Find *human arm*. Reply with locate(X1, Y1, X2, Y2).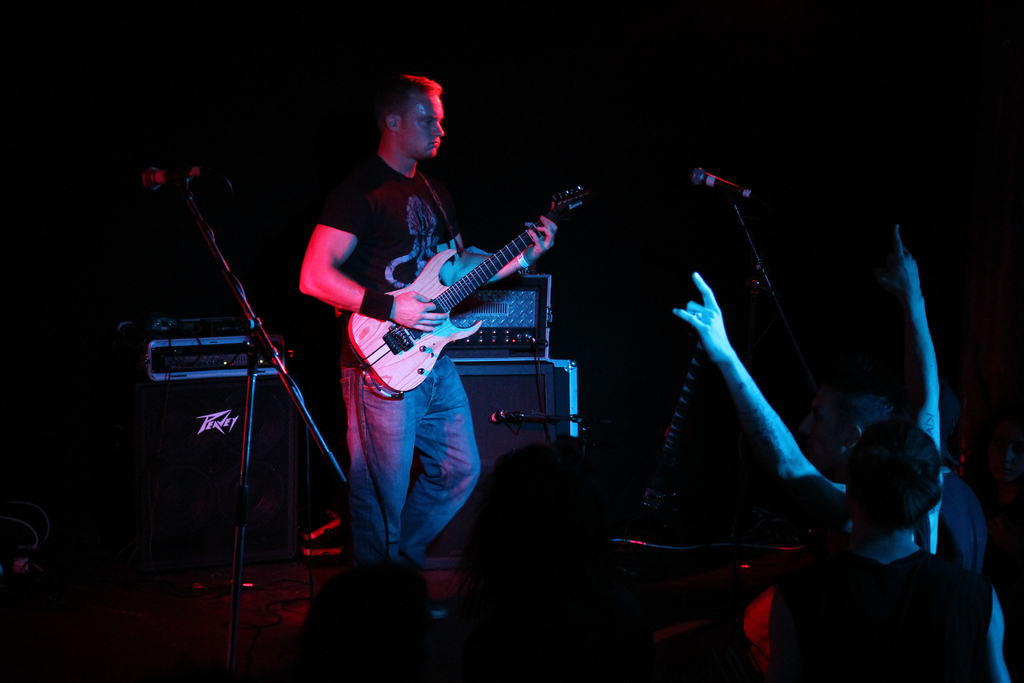
locate(876, 220, 947, 451).
